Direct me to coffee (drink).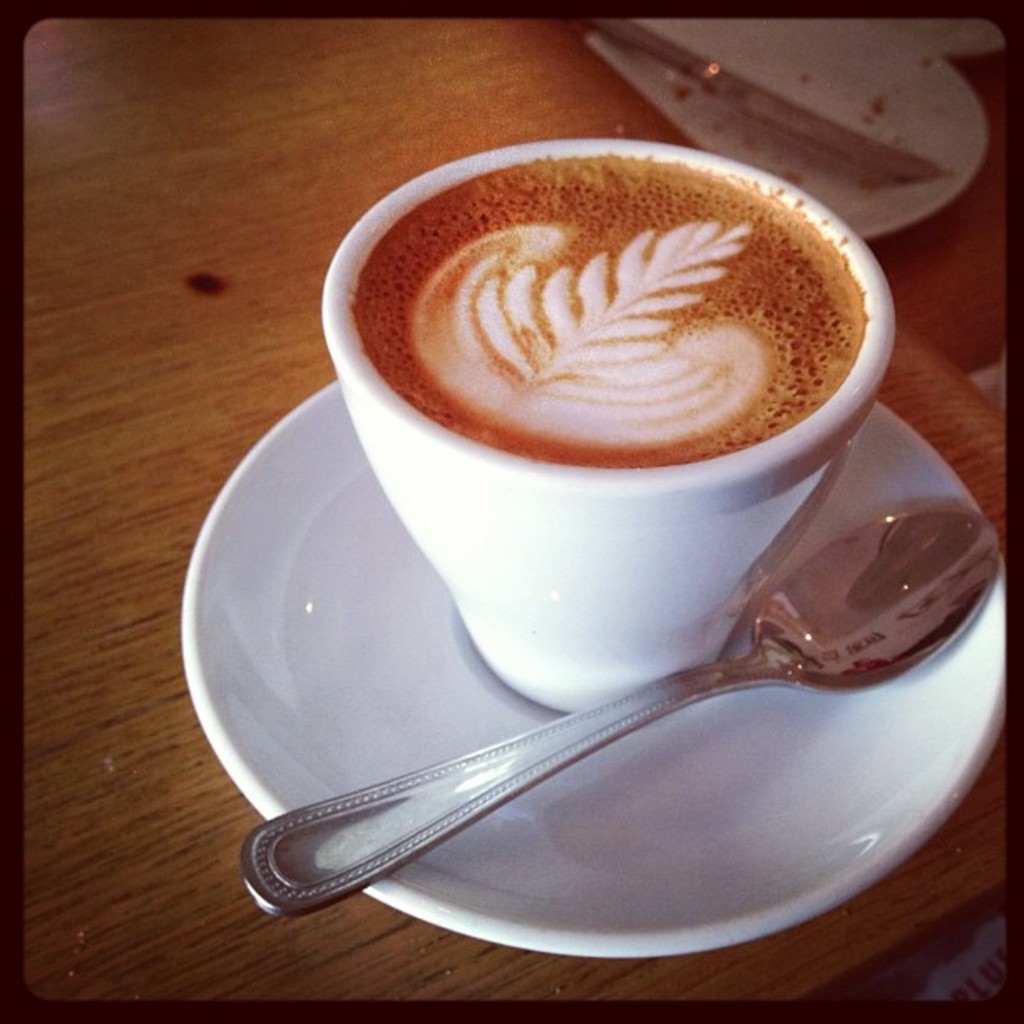
Direction: 358 149 867 468.
